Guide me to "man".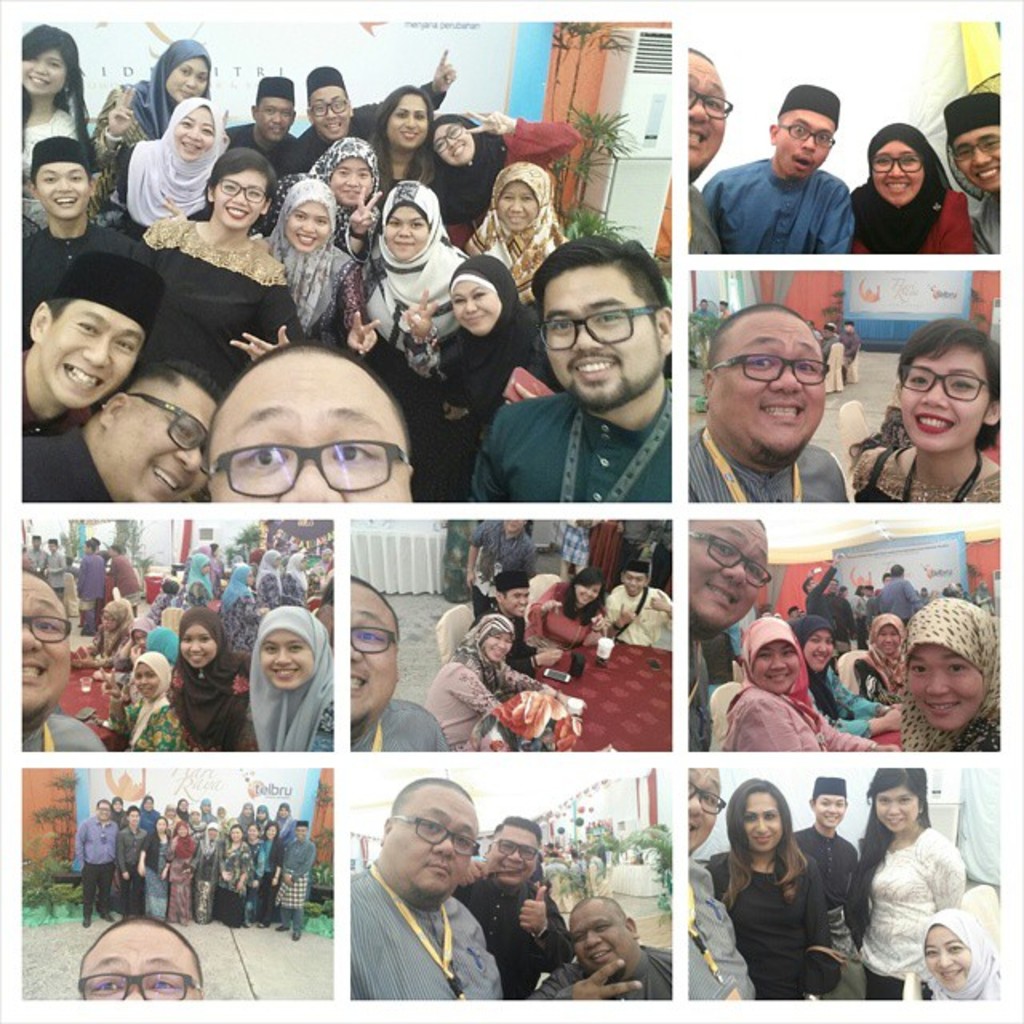
Guidance: bbox=[283, 50, 451, 170].
